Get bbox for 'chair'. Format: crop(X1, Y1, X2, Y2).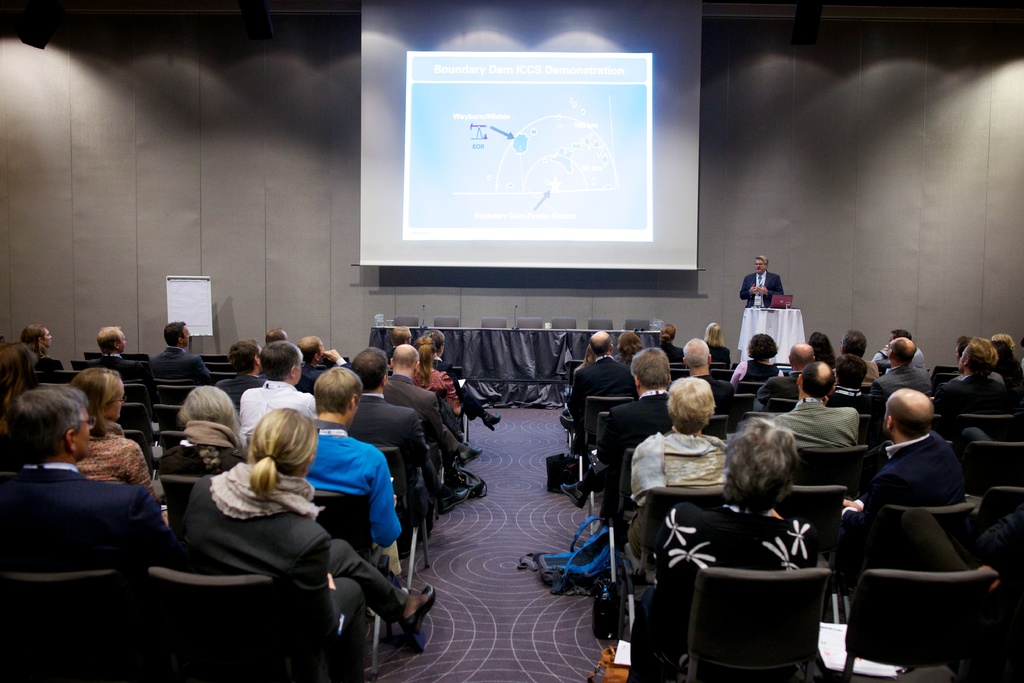
crop(36, 368, 51, 388).
